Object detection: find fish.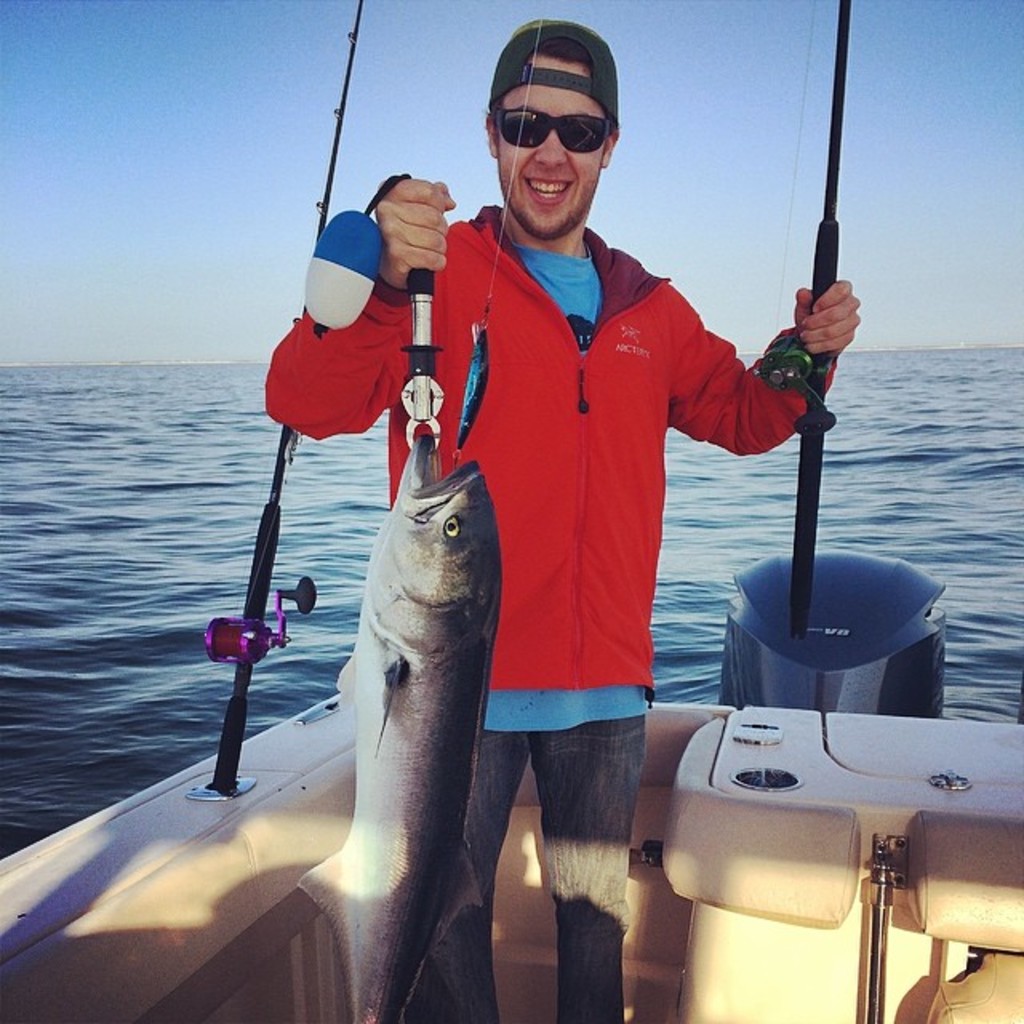
<bbox>294, 427, 506, 1022</bbox>.
